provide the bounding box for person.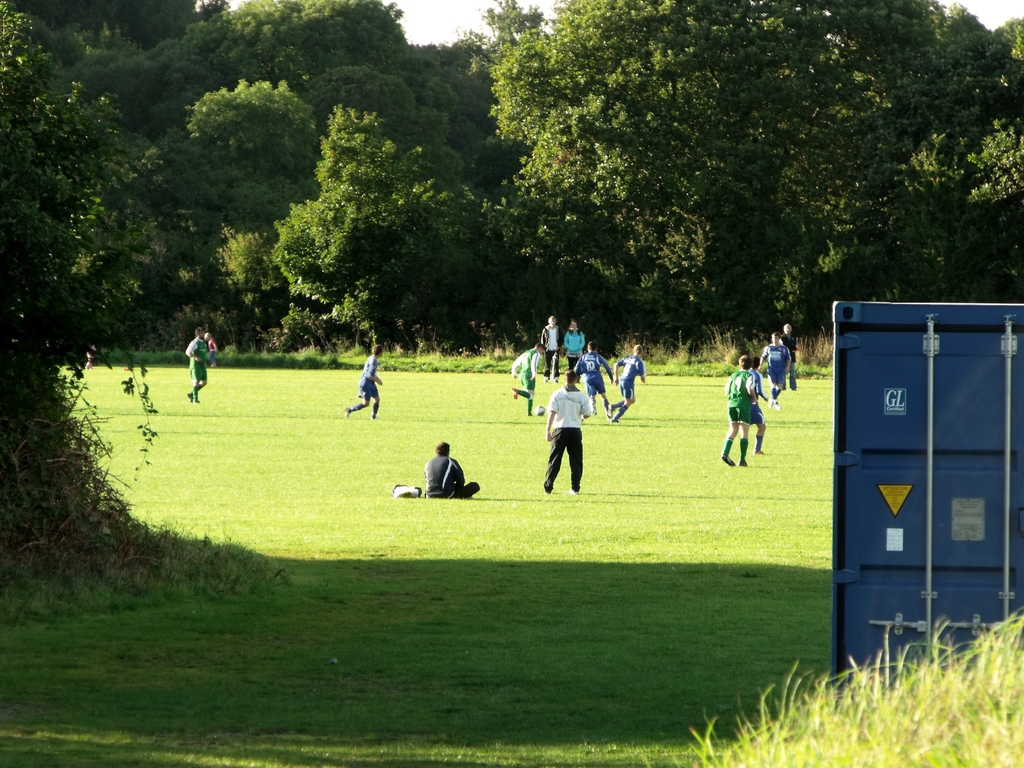
(left=784, top=328, right=795, bottom=388).
